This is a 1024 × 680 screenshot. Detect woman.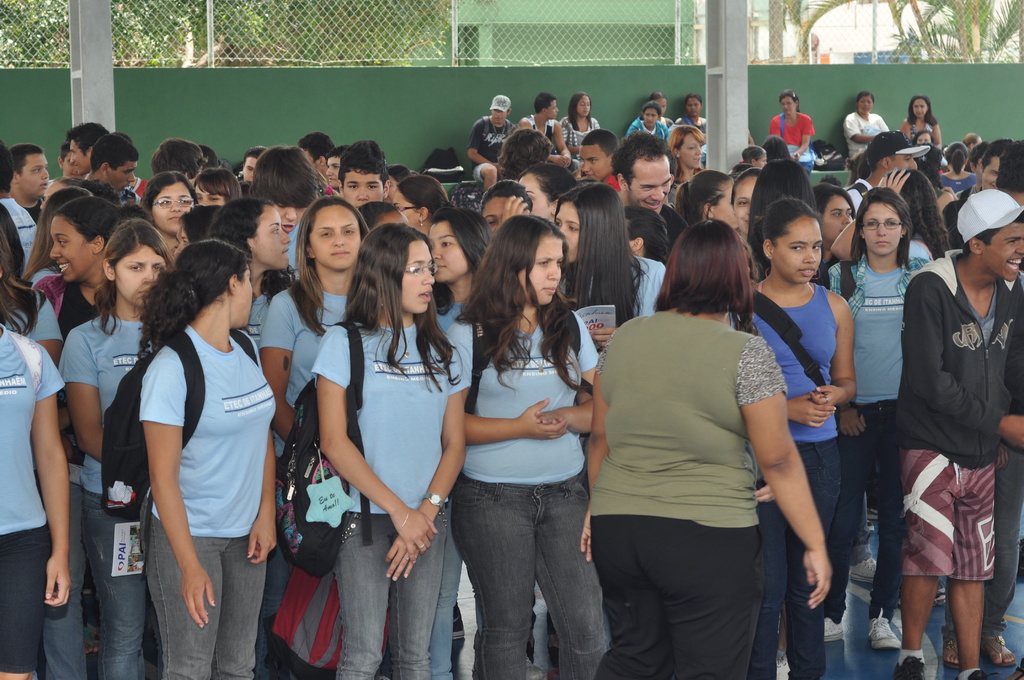
bbox(906, 93, 941, 158).
